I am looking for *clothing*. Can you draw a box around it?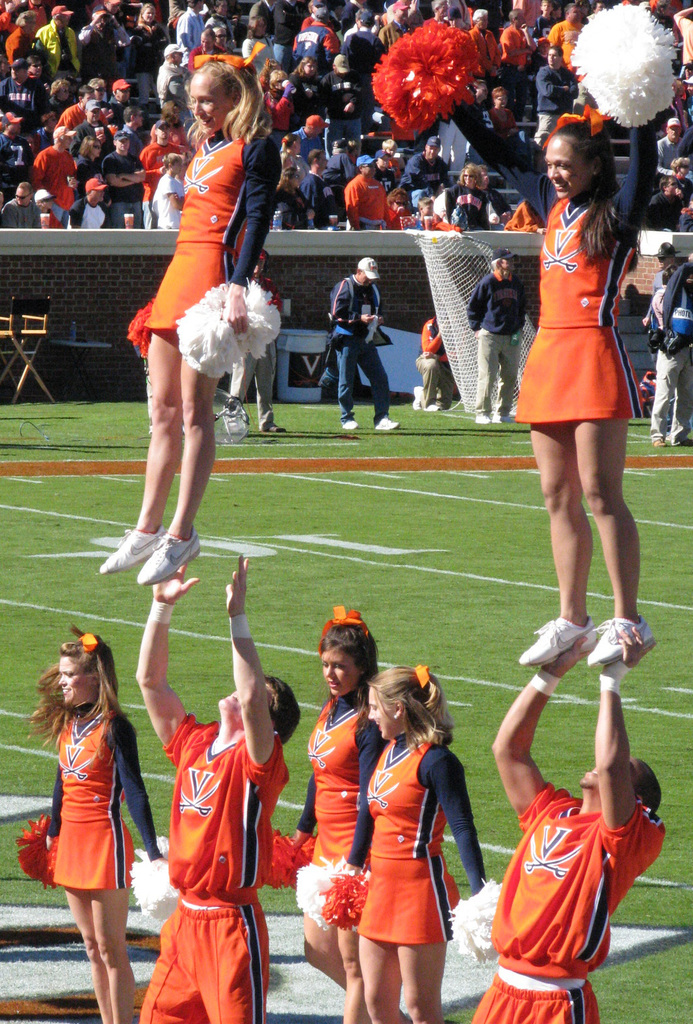
Sure, the bounding box is box=[473, 269, 520, 410].
